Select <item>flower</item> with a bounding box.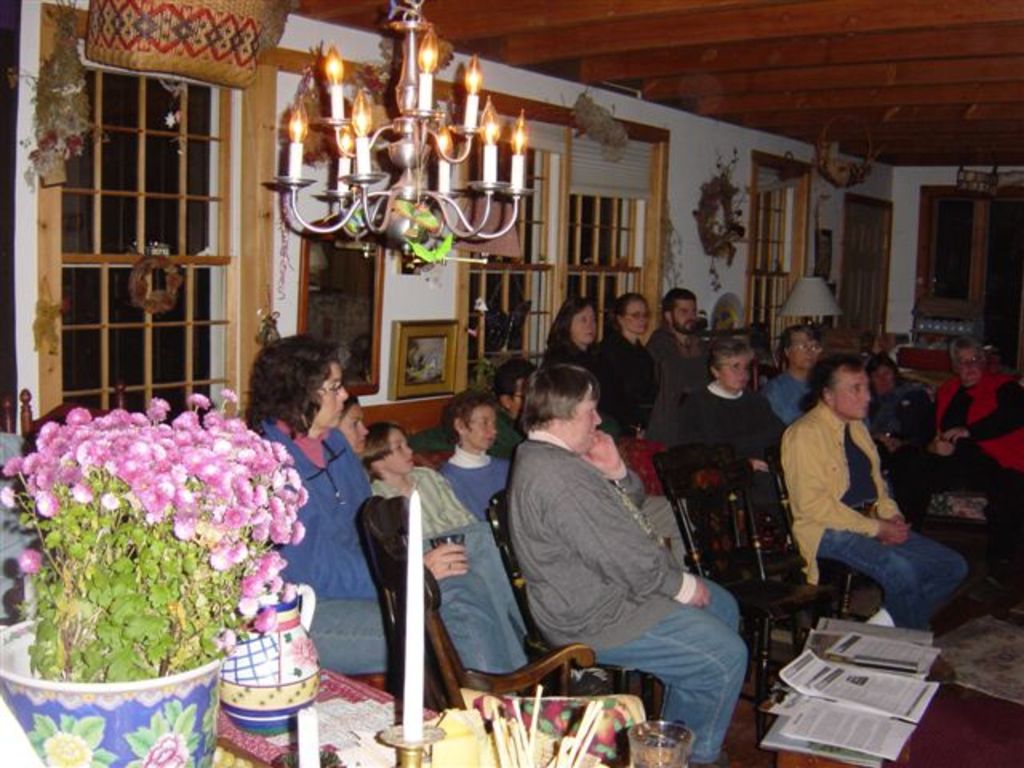
{"left": 222, "top": 386, "right": 235, "bottom": 400}.
